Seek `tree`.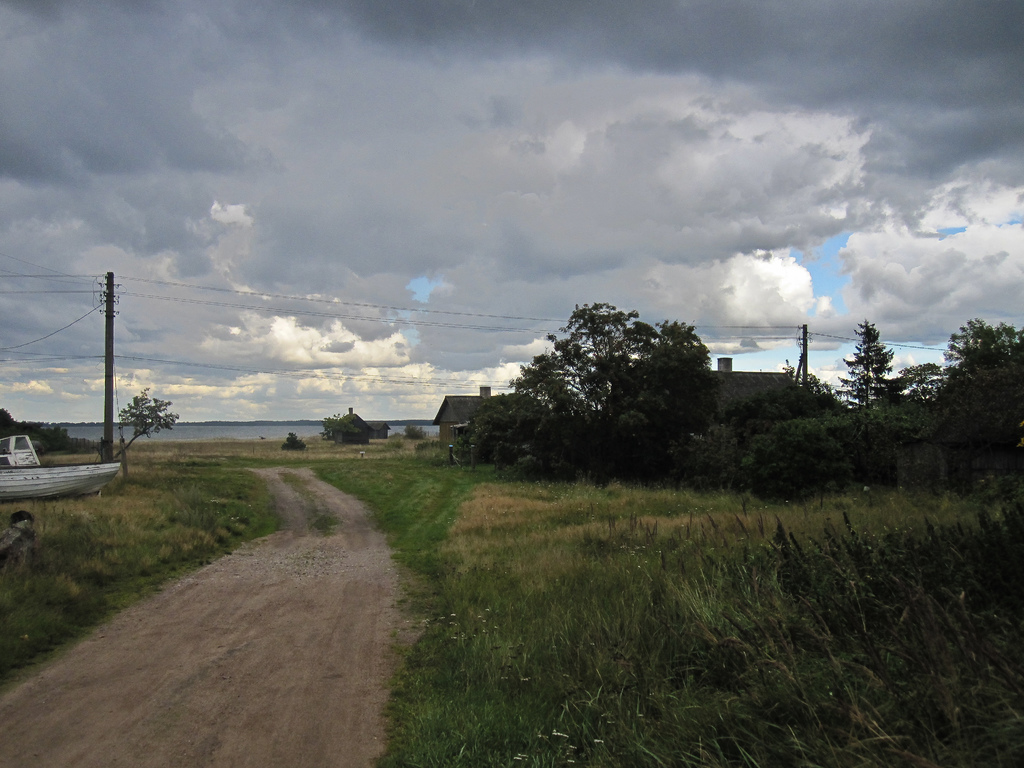
<box>944,317,1023,456</box>.
